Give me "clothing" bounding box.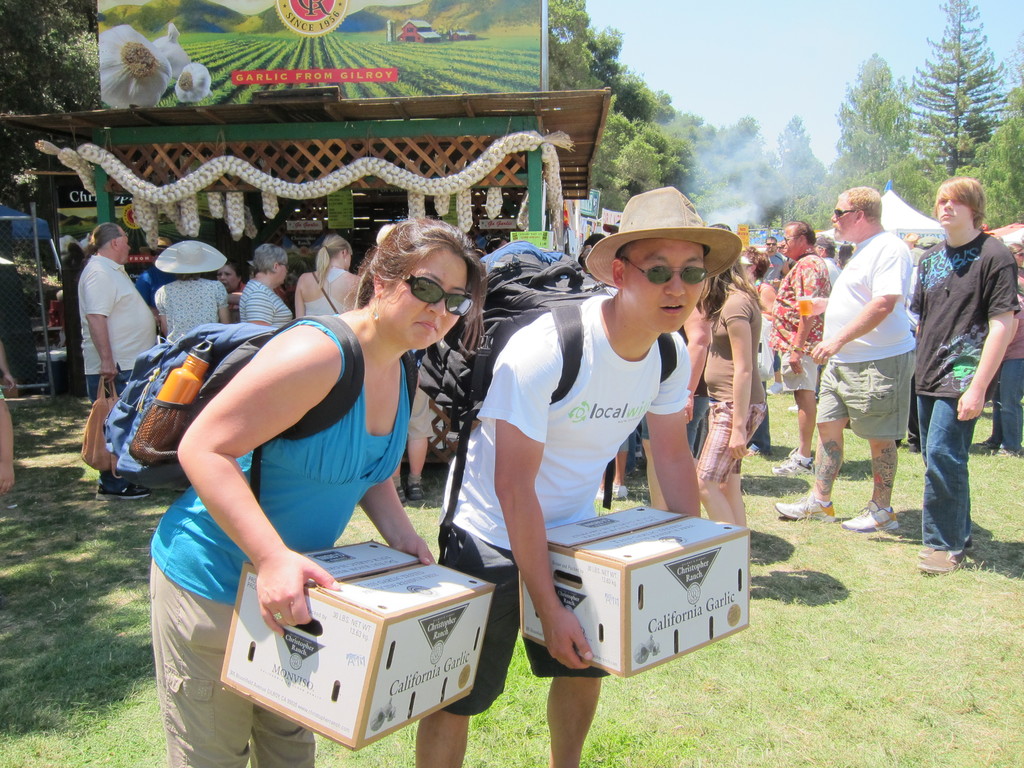
[left=700, top=282, right=764, bottom=493].
